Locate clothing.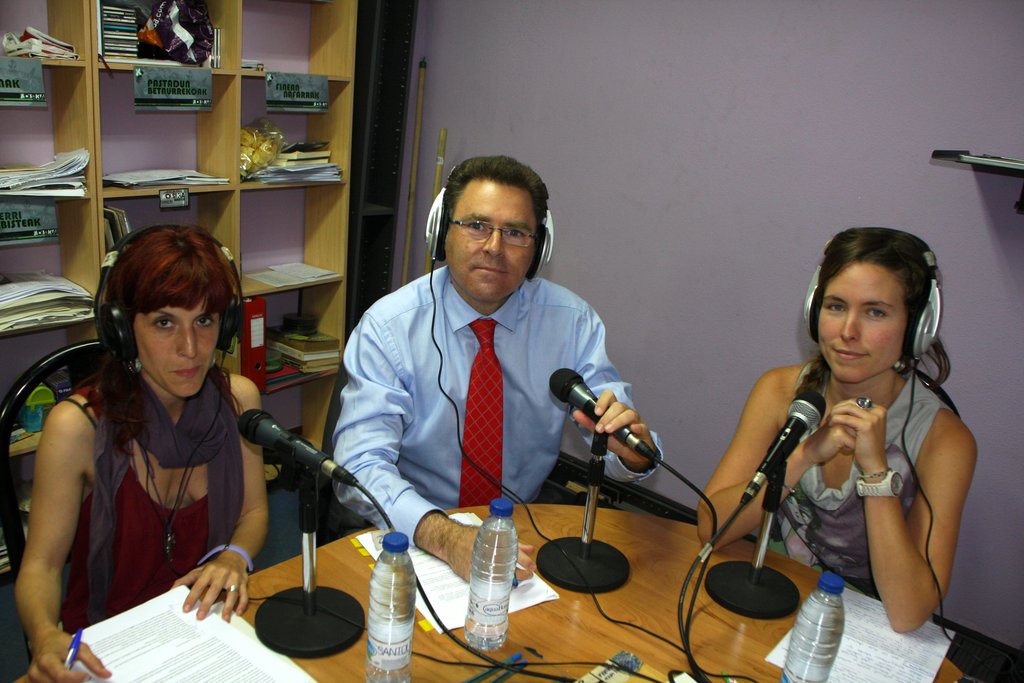
Bounding box: [x1=60, y1=364, x2=232, y2=648].
